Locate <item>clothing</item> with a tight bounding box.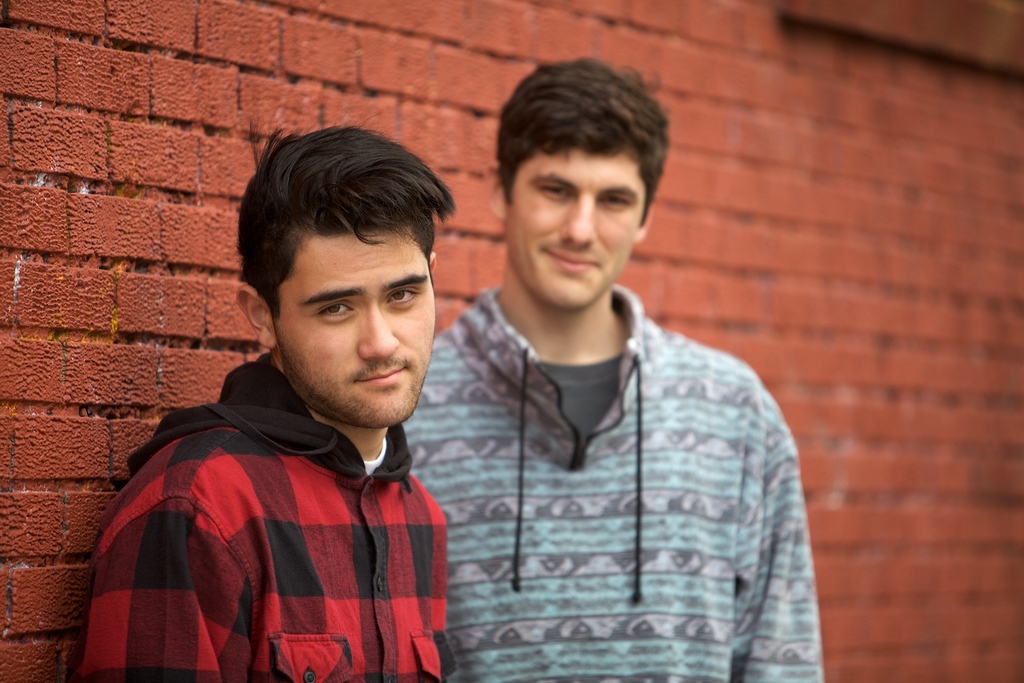
(x1=408, y1=282, x2=829, y2=682).
